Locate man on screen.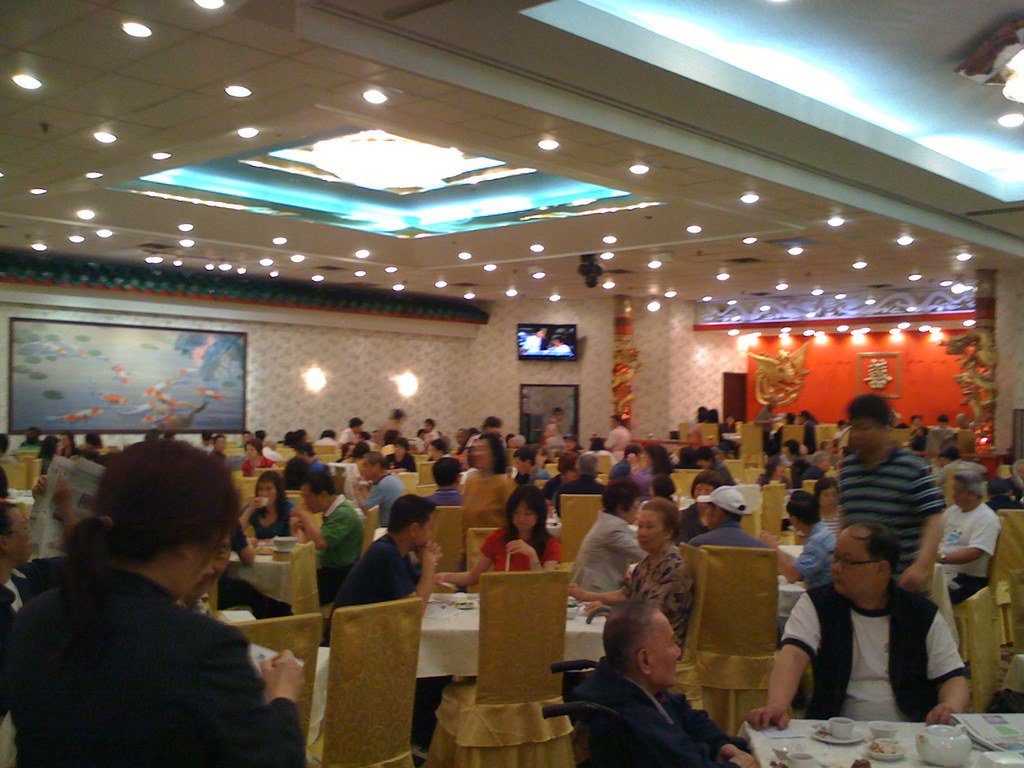
On screen at [681, 486, 771, 556].
